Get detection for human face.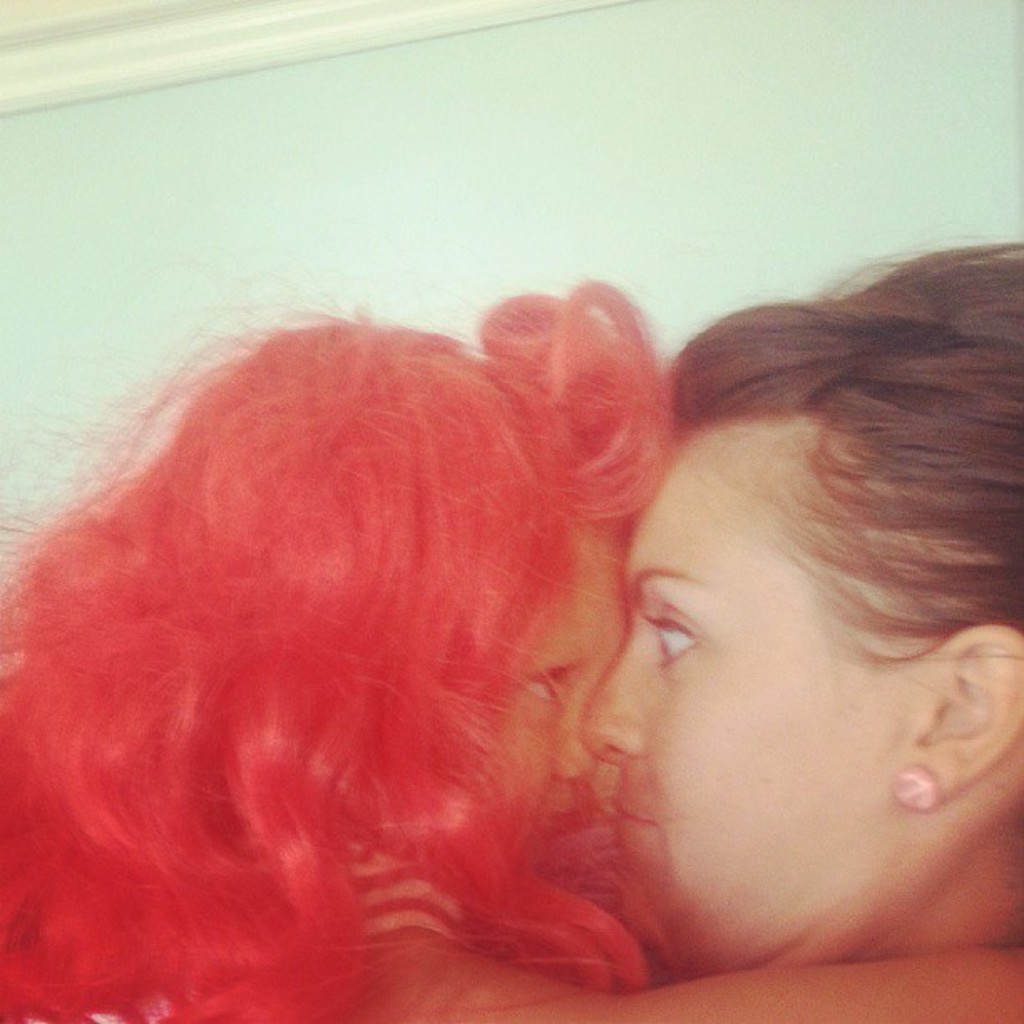
Detection: [500,520,621,852].
